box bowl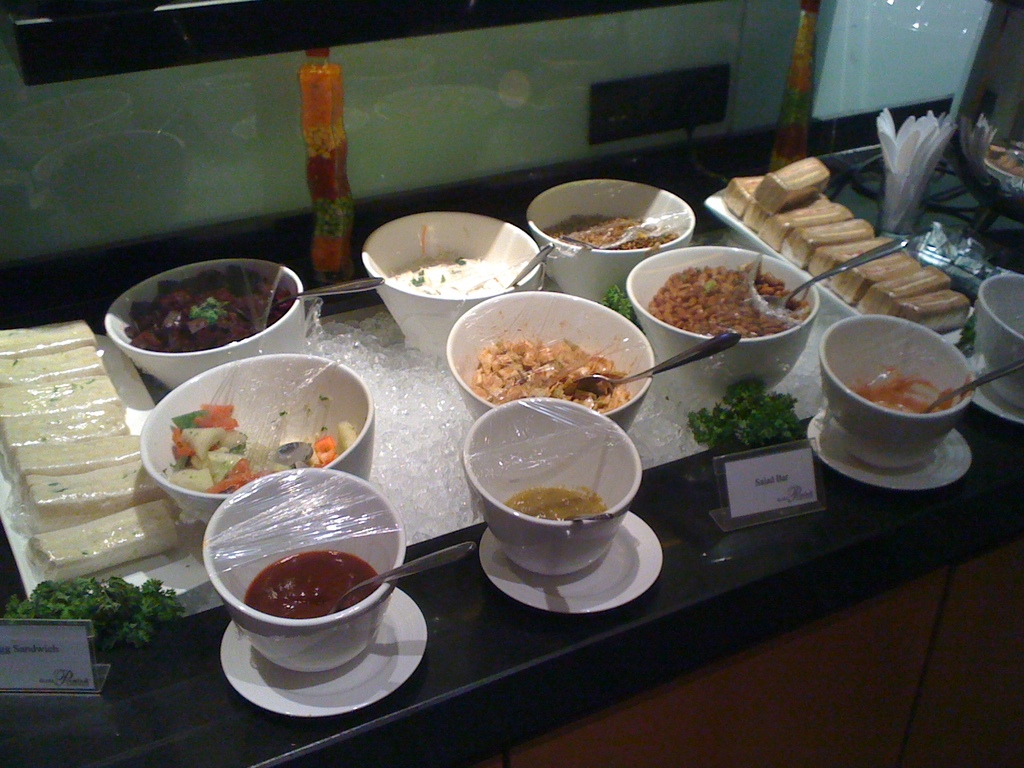
[817, 315, 975, 471]
